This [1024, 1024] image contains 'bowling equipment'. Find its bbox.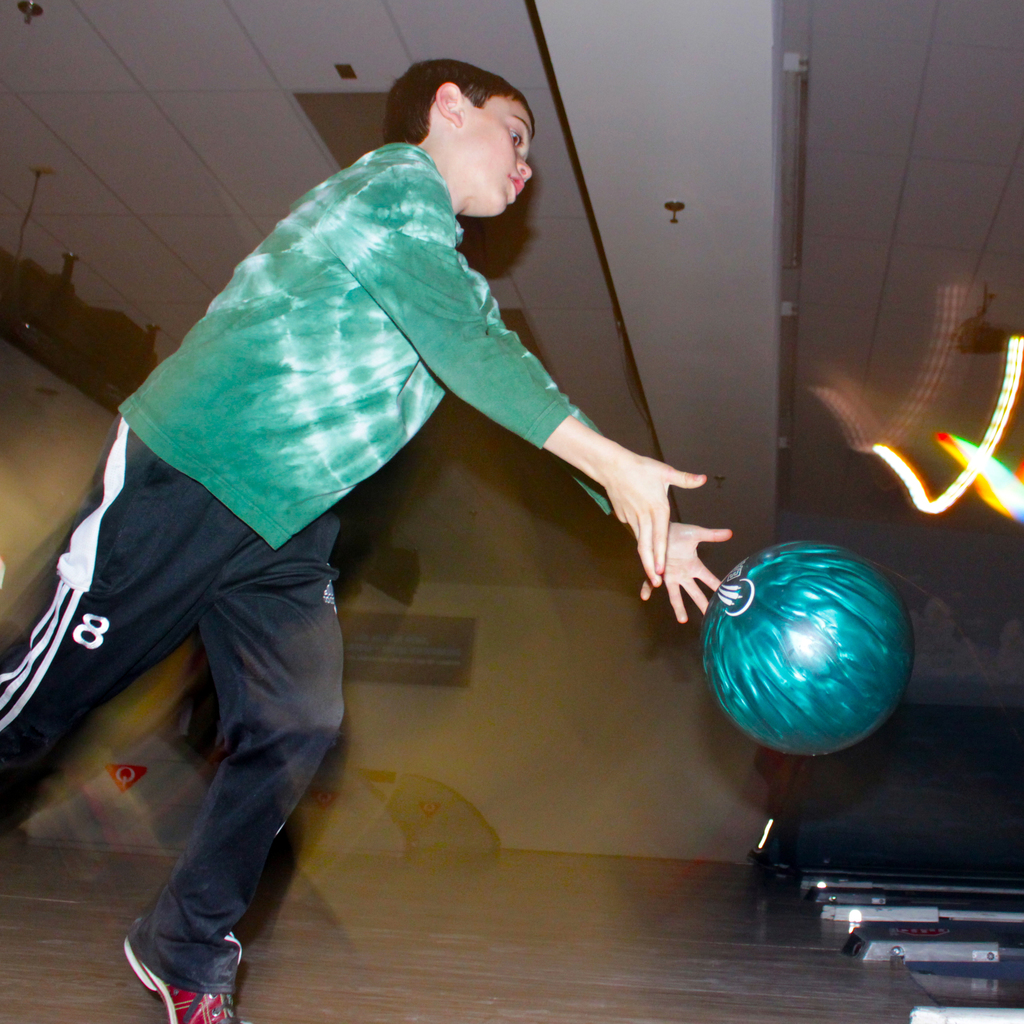
701,538,912,765.
